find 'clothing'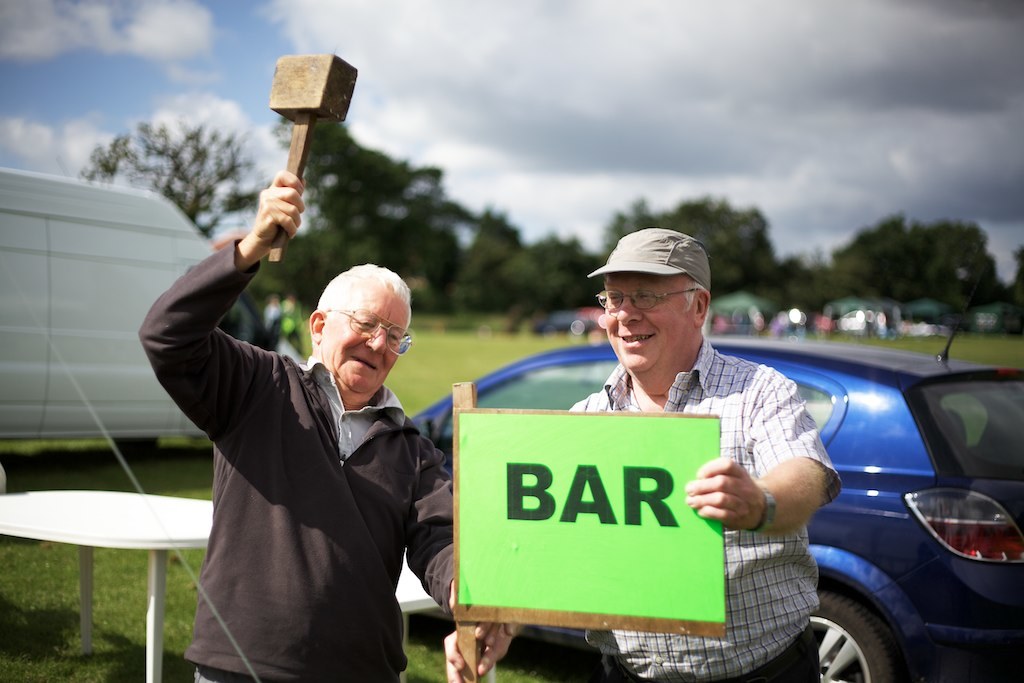
[x1=135, y1=236, x2=457, y2=682]
